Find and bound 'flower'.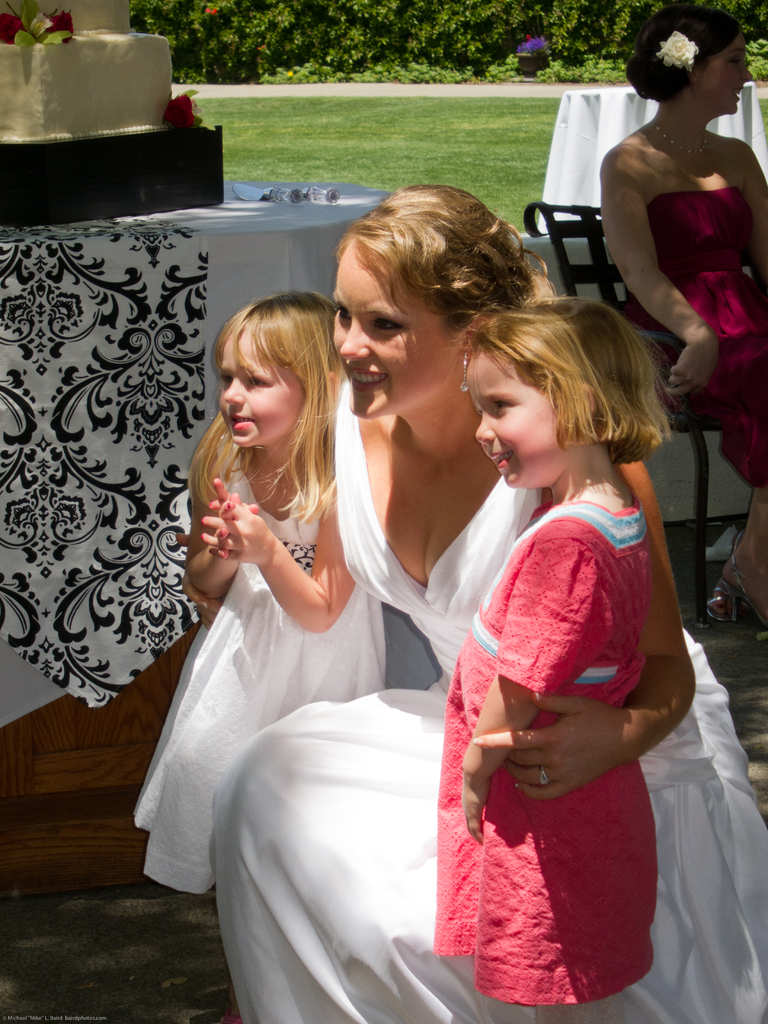
Bound: 520:35:543:59.
